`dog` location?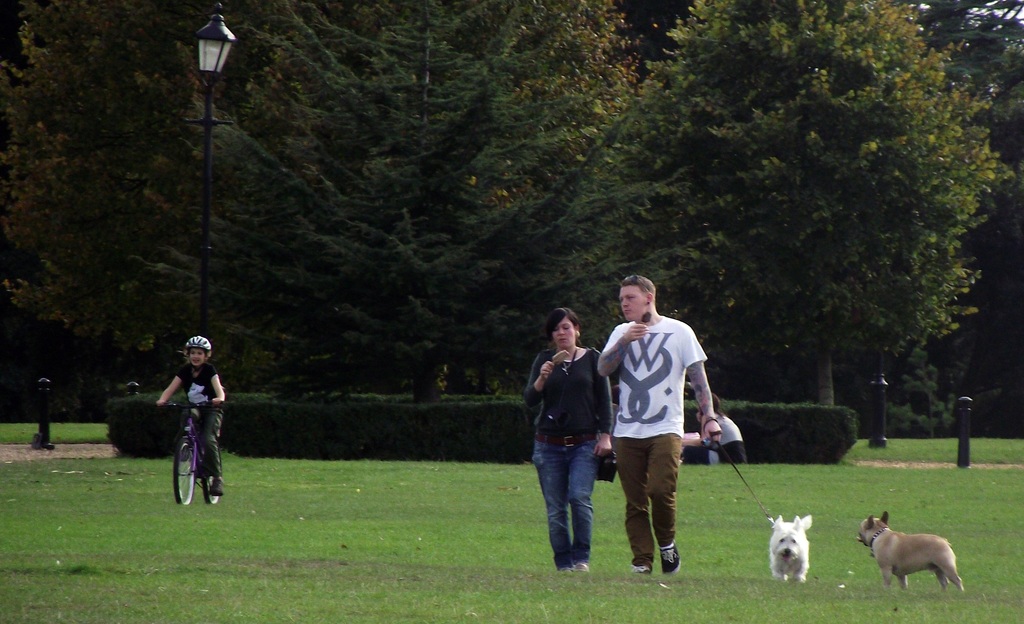
BBox(768, 515, 813, 584)
